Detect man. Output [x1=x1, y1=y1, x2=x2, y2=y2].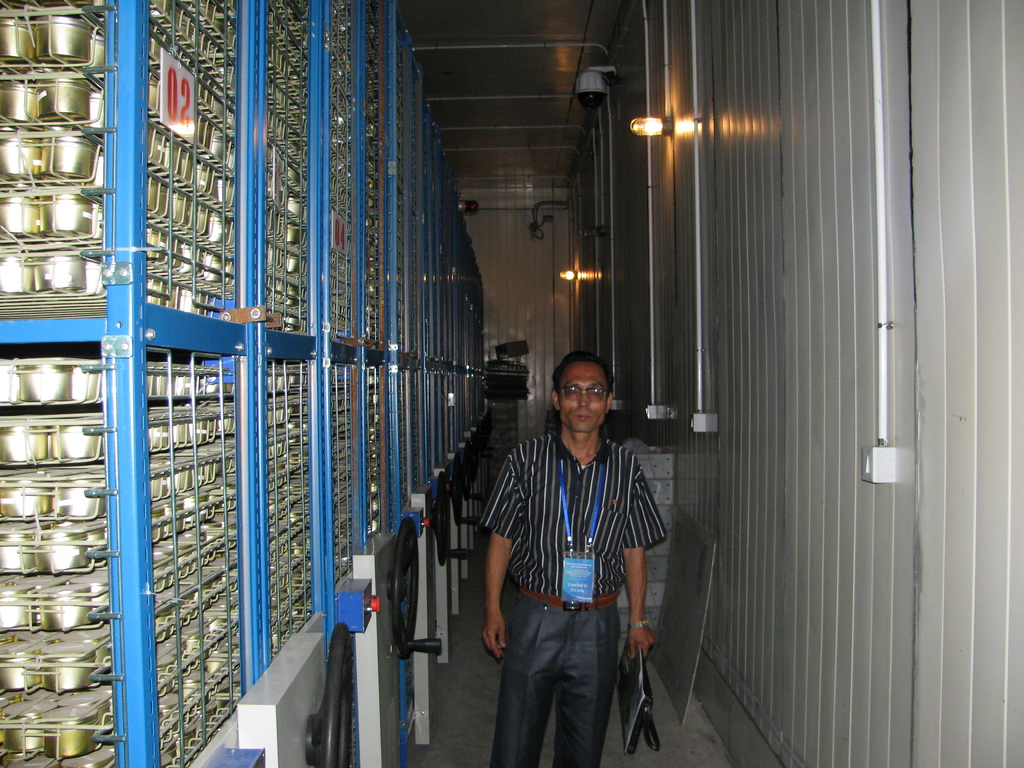
[x1=480, y1=340, x2=679, y2=760].
